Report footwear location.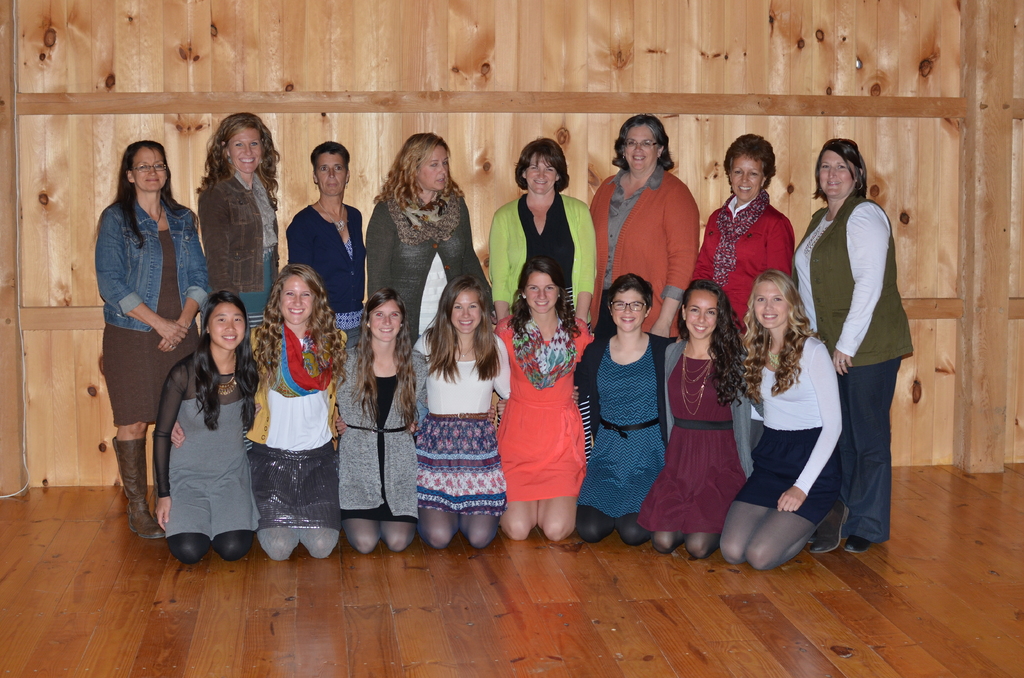
Report: select_region(845, 528, 872, 553).
